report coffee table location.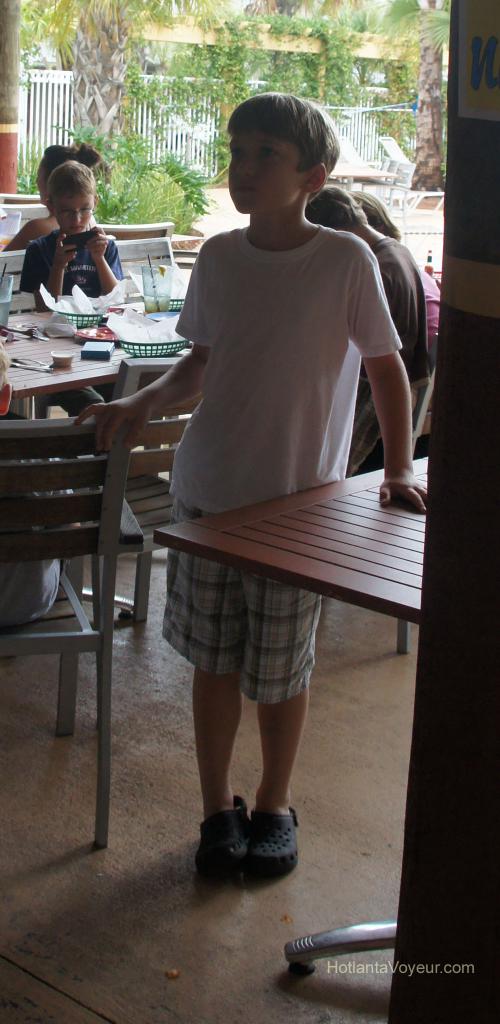
Report: region(156, 447, 436, 617).
